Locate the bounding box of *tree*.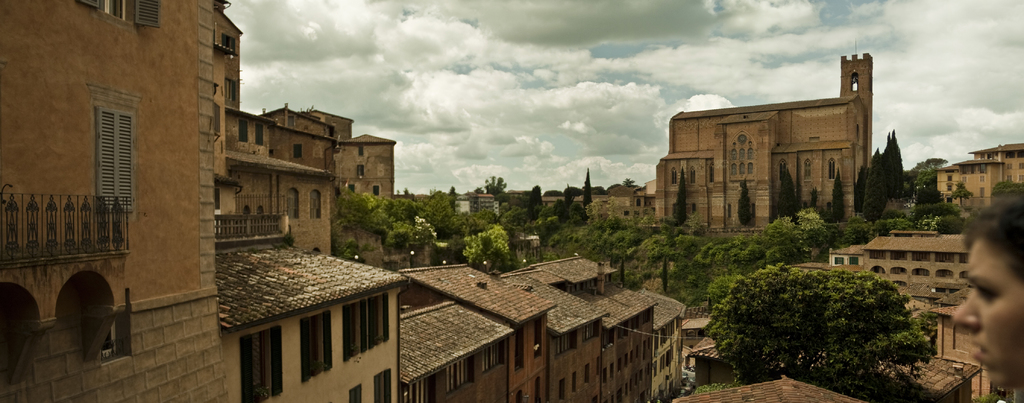
Bounding box: (left=701, top=261, right=936, bottom=385).
